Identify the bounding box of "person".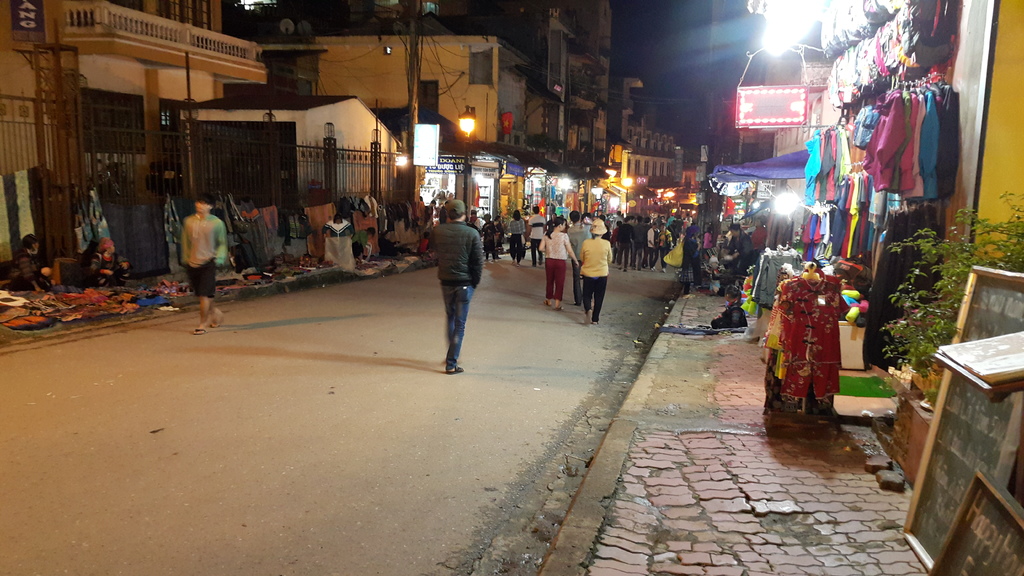
box(84, 236, 112, 284).
